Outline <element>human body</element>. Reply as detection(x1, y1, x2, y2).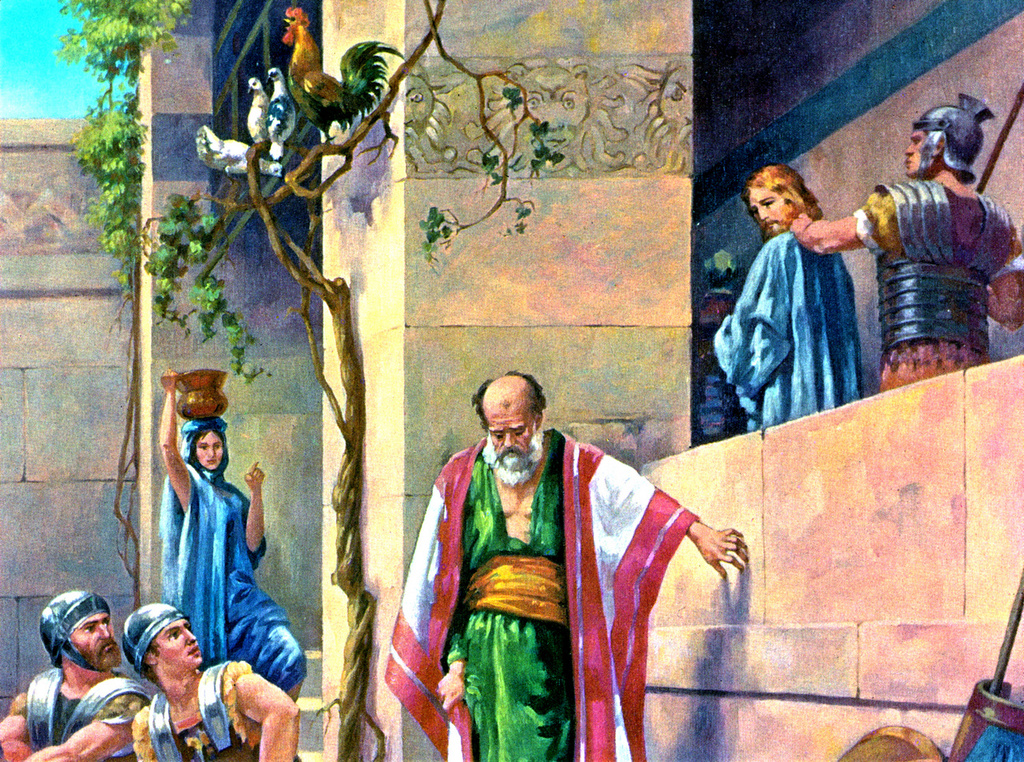
detection(407, 316, 616, 761).
